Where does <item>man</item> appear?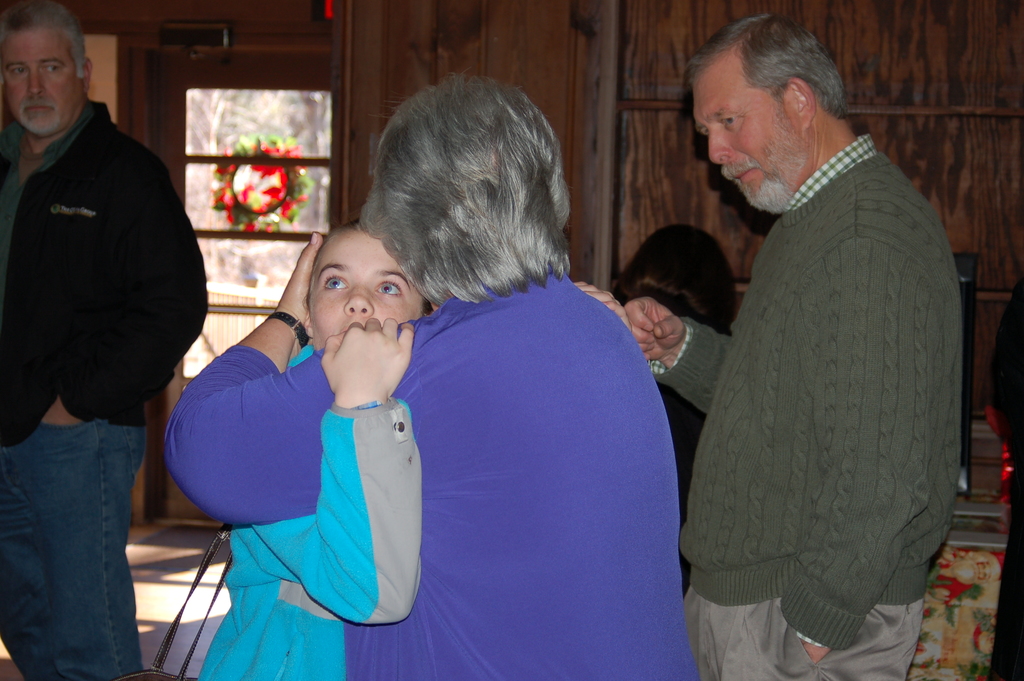
Appears at {"left": 0, "top": 3, "right": 206, "bottom": 680}.
